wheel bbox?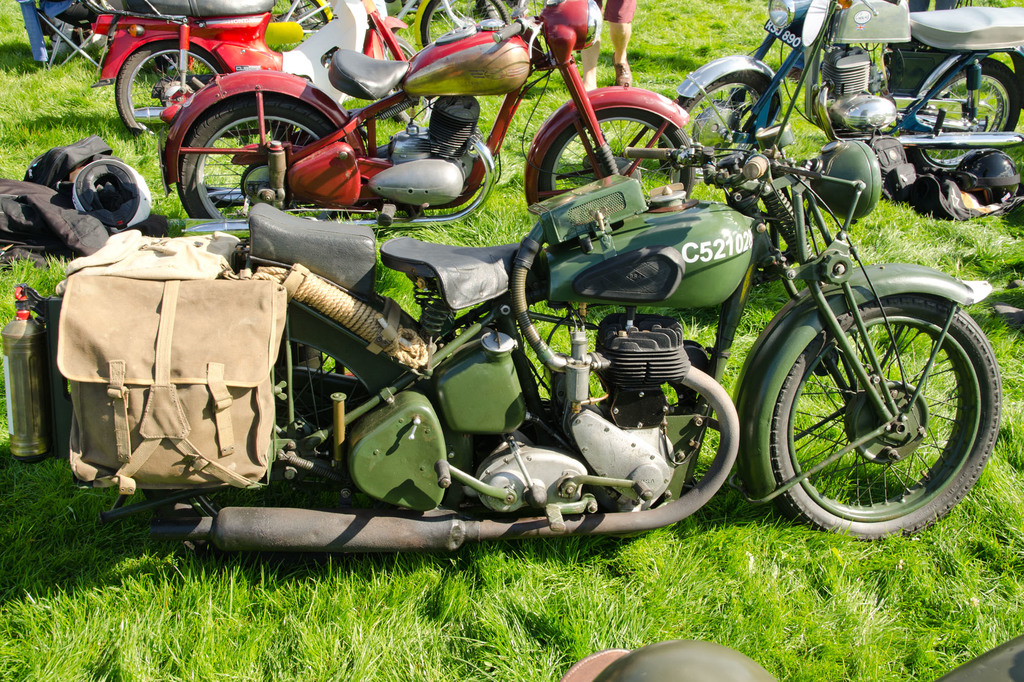
(177, 97, 333, 220)
